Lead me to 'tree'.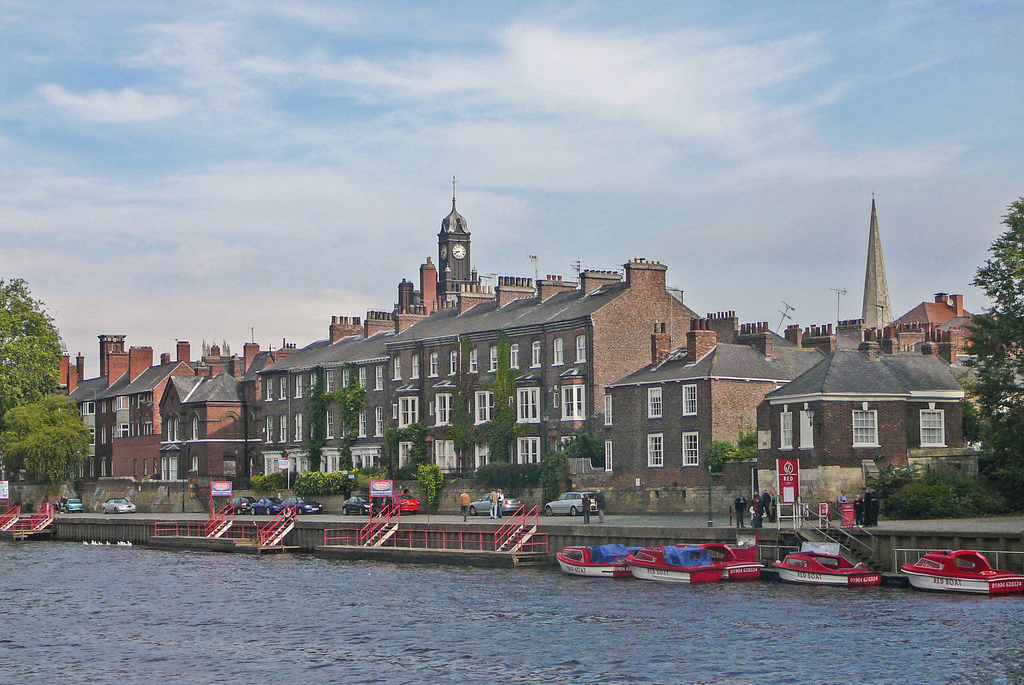
Lead to pyautogui.locateOnScreen(302, 362, 343, 480).
